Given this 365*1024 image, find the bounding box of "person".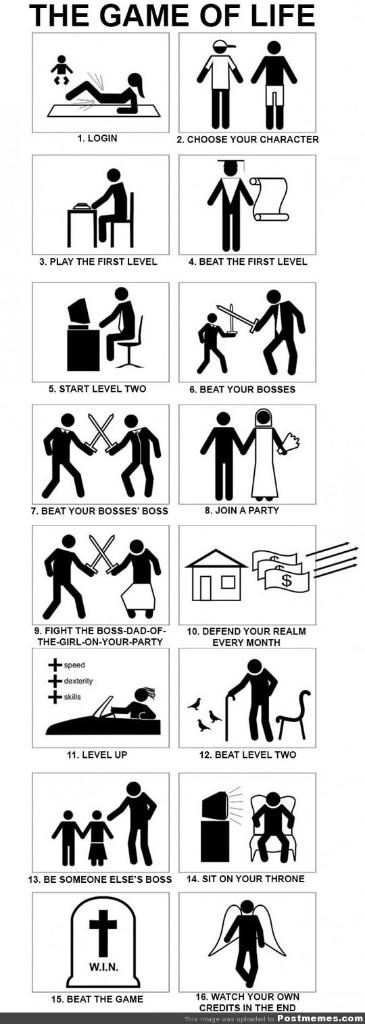
[x1=66, y1=72, x2=143, y2=113].
